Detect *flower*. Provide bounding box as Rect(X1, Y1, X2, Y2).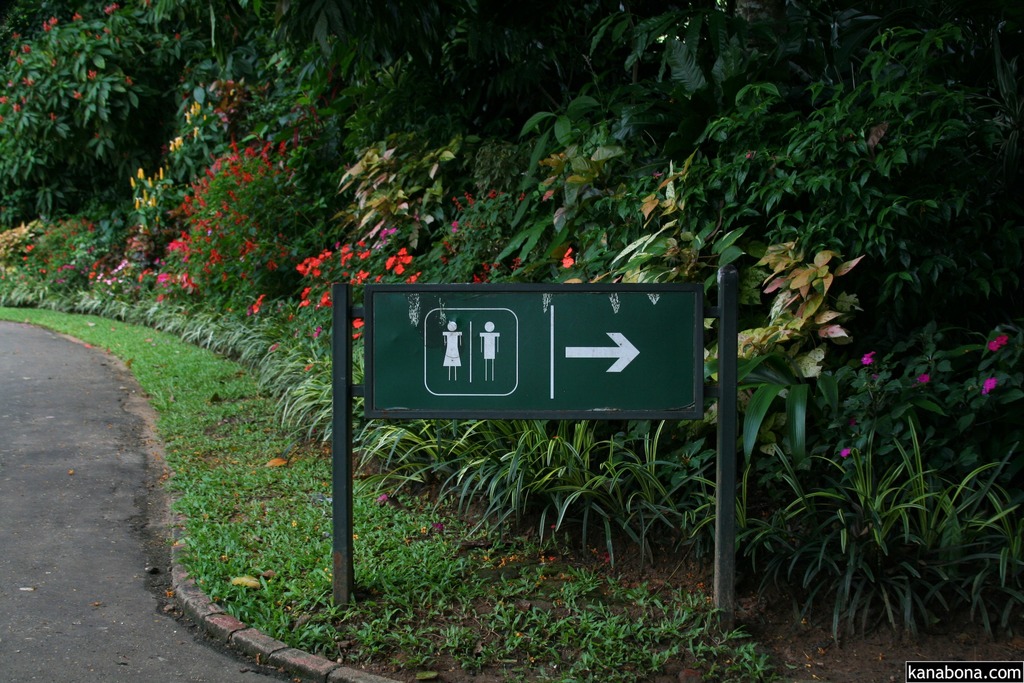
Rect(842, 445, 859, 463).
